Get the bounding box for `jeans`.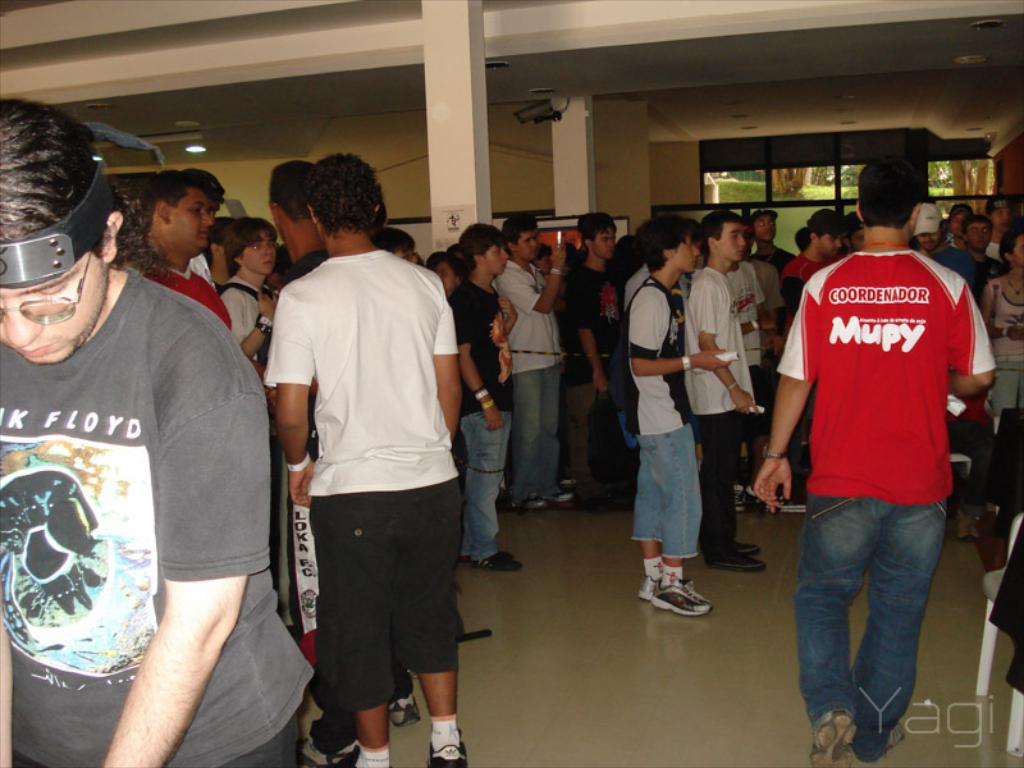
(left=504, top=361, right=552, bottom=511).
